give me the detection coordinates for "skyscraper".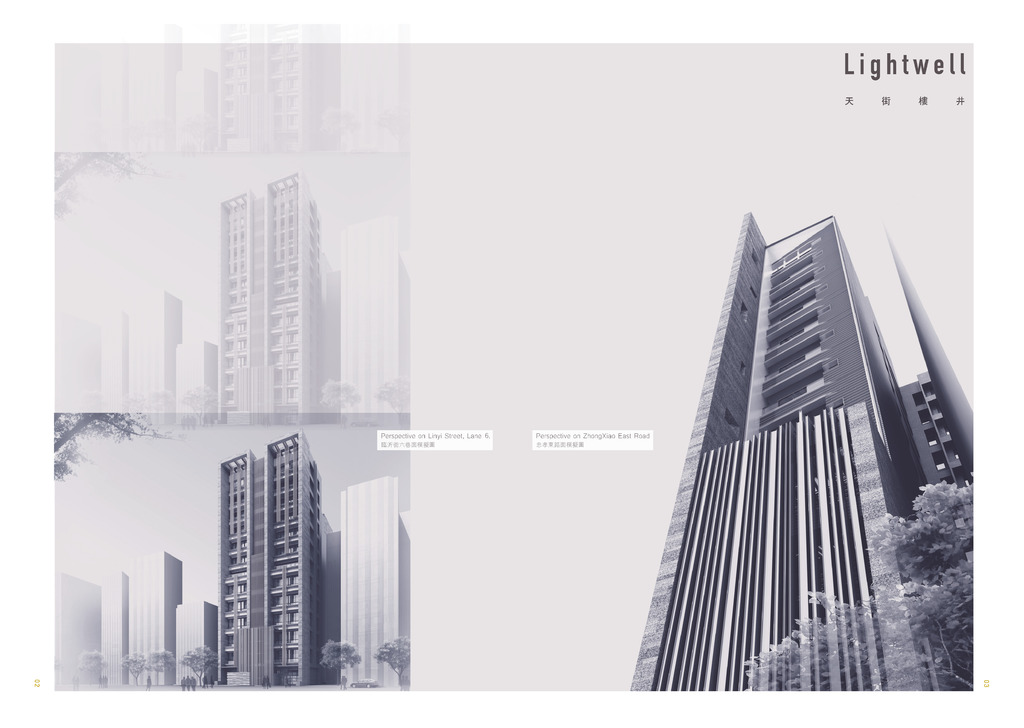
bbox=[100, 570, 141, 700].
